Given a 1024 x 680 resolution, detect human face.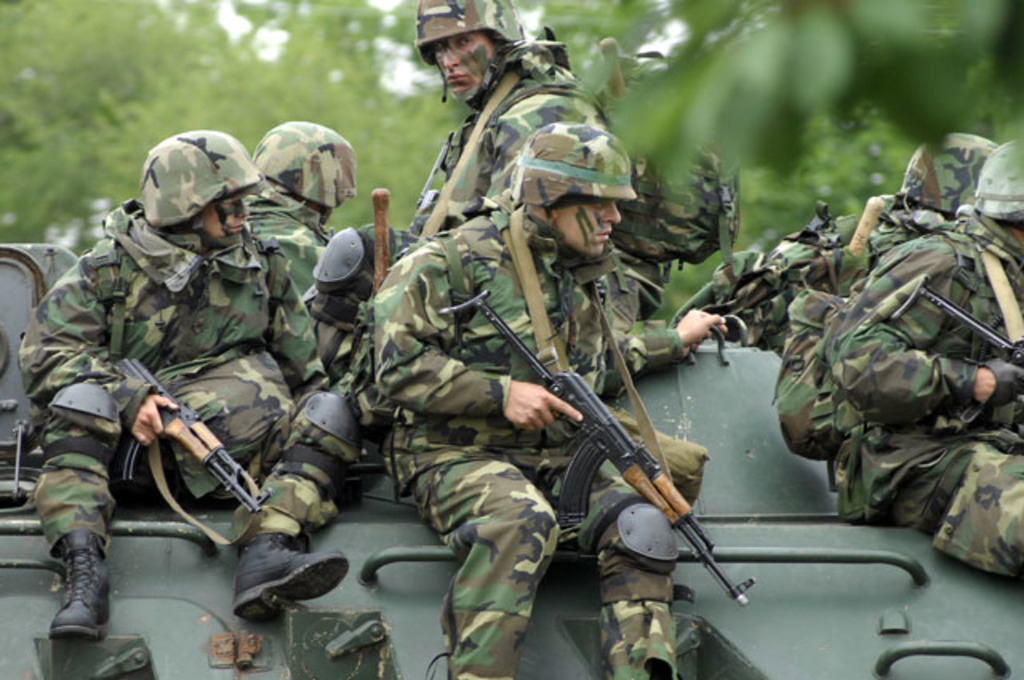
box(430, 29, 493, 99).
